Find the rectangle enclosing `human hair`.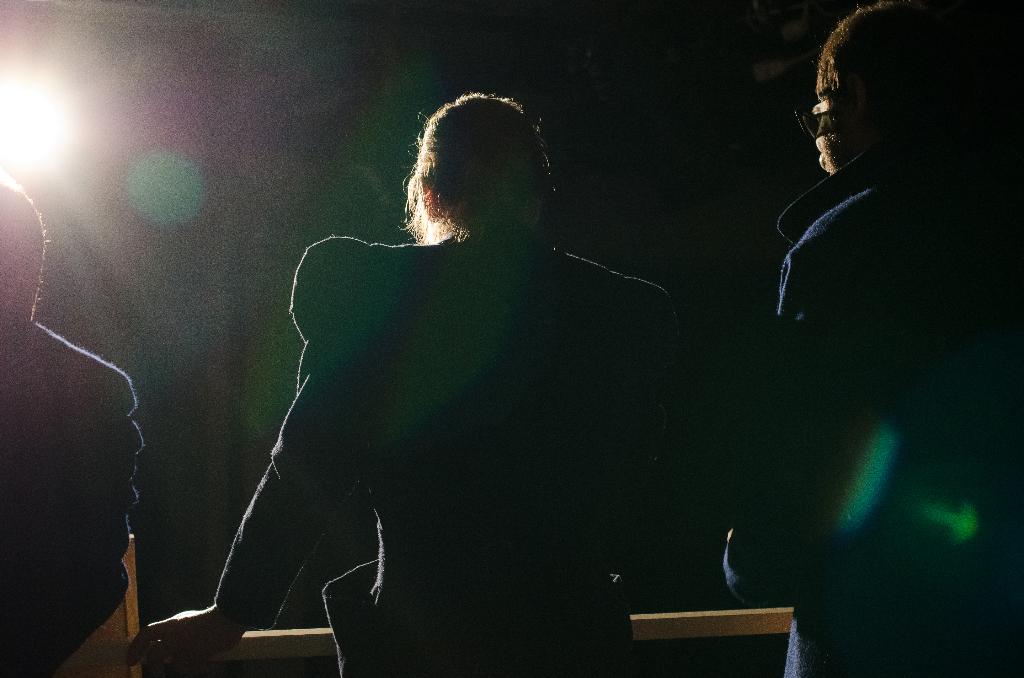
403,88,548,244.
